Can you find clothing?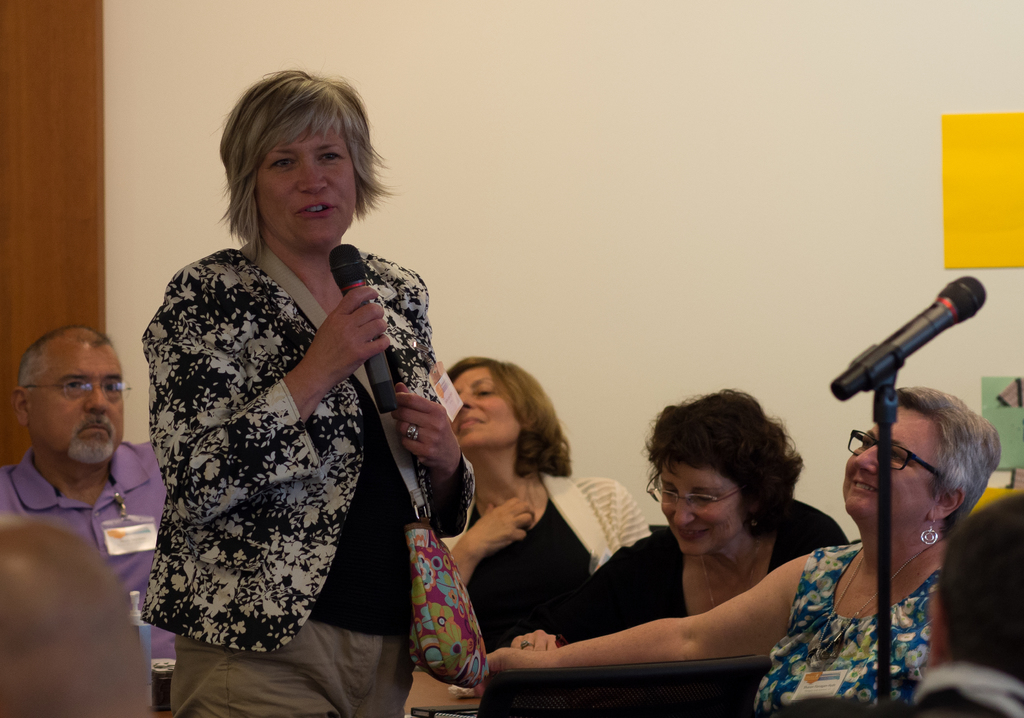
Yes, bounding box: detection(4, 429, 193, 654).
